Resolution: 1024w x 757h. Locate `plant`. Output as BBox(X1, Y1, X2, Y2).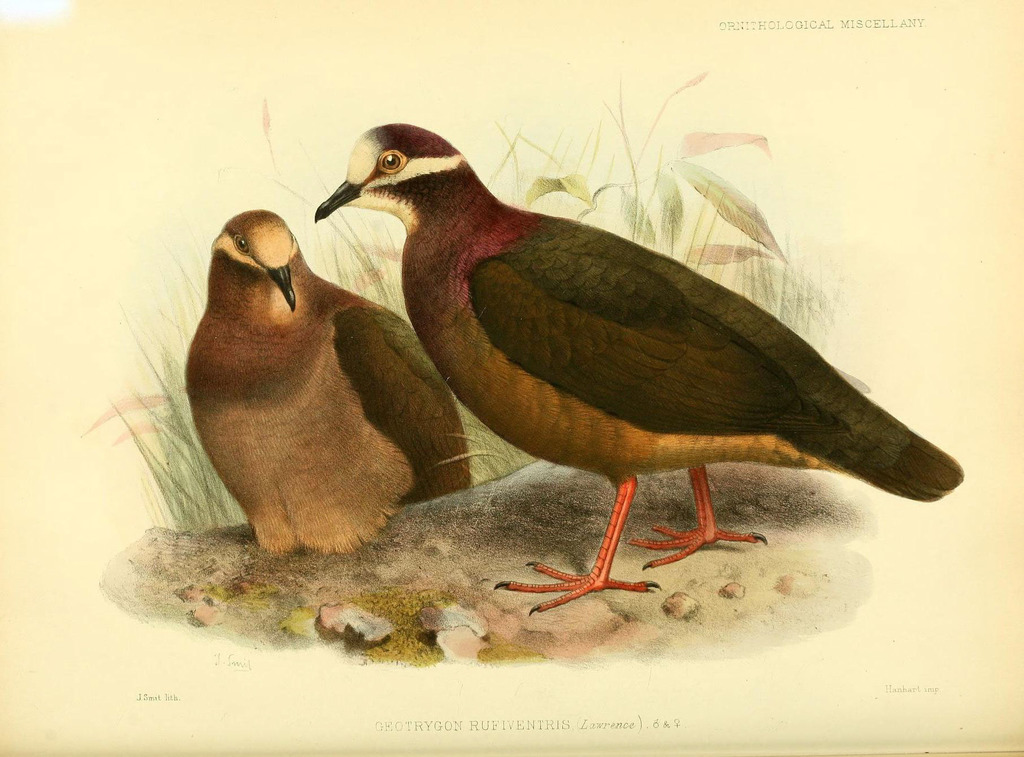
BBox(485, 66, 867, 373).
